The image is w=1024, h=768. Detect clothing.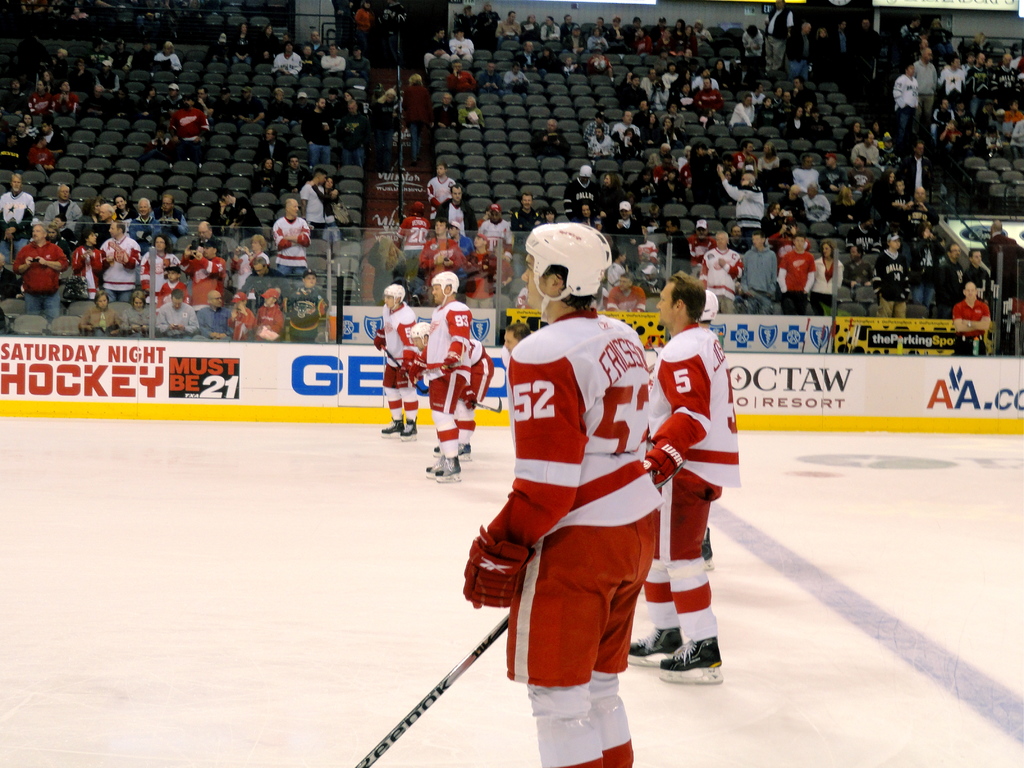
Detection: region(326, 182, 346, 235).
